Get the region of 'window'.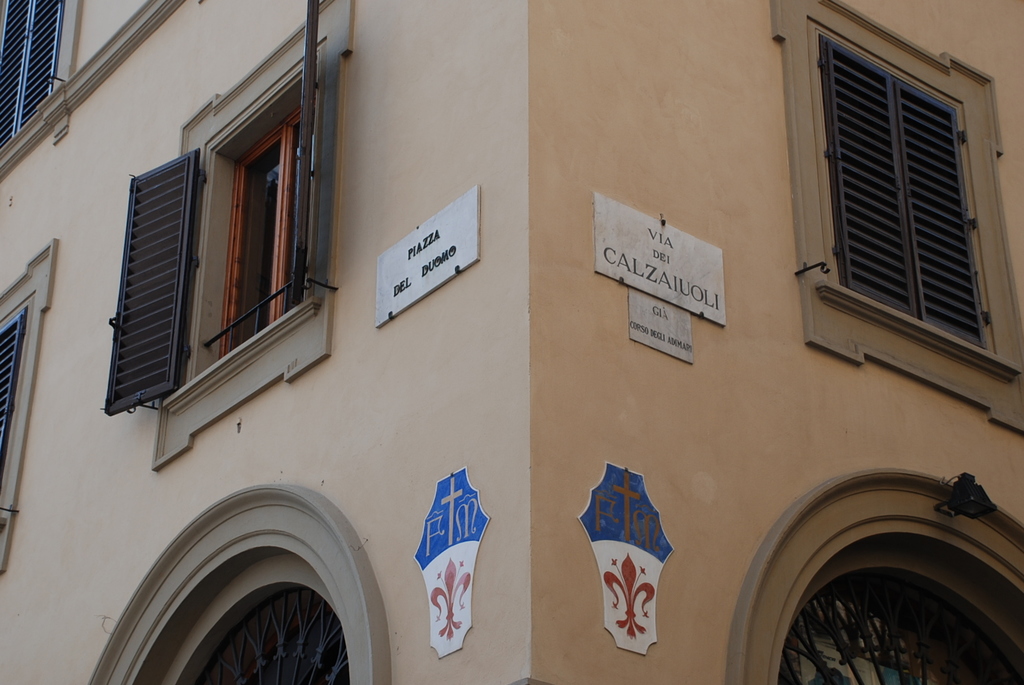
[left=782, top=565, right=1023, bottom=684].
